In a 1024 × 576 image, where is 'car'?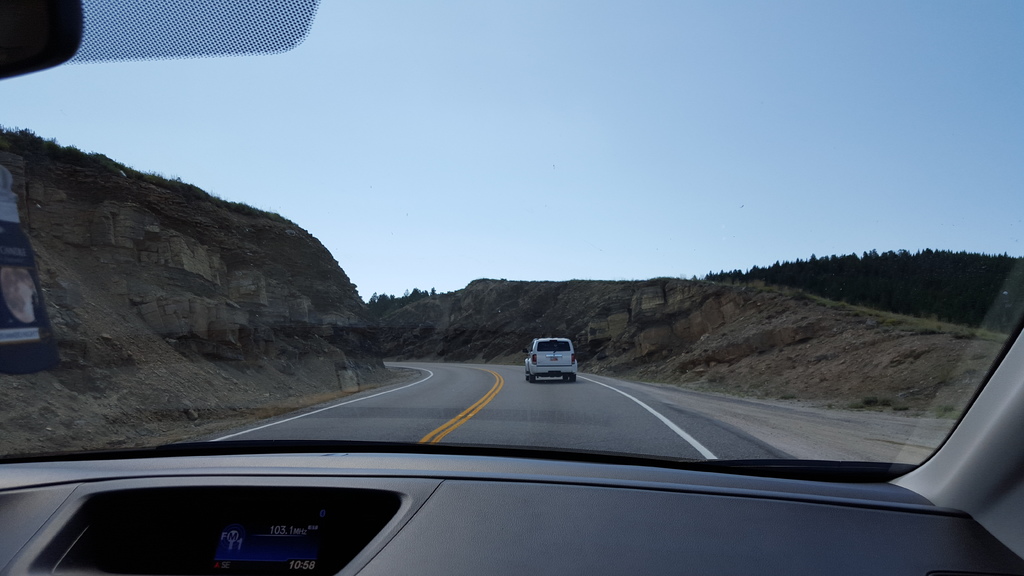
pyautogui.locateOnScreen(525, 334, 578, 381).
